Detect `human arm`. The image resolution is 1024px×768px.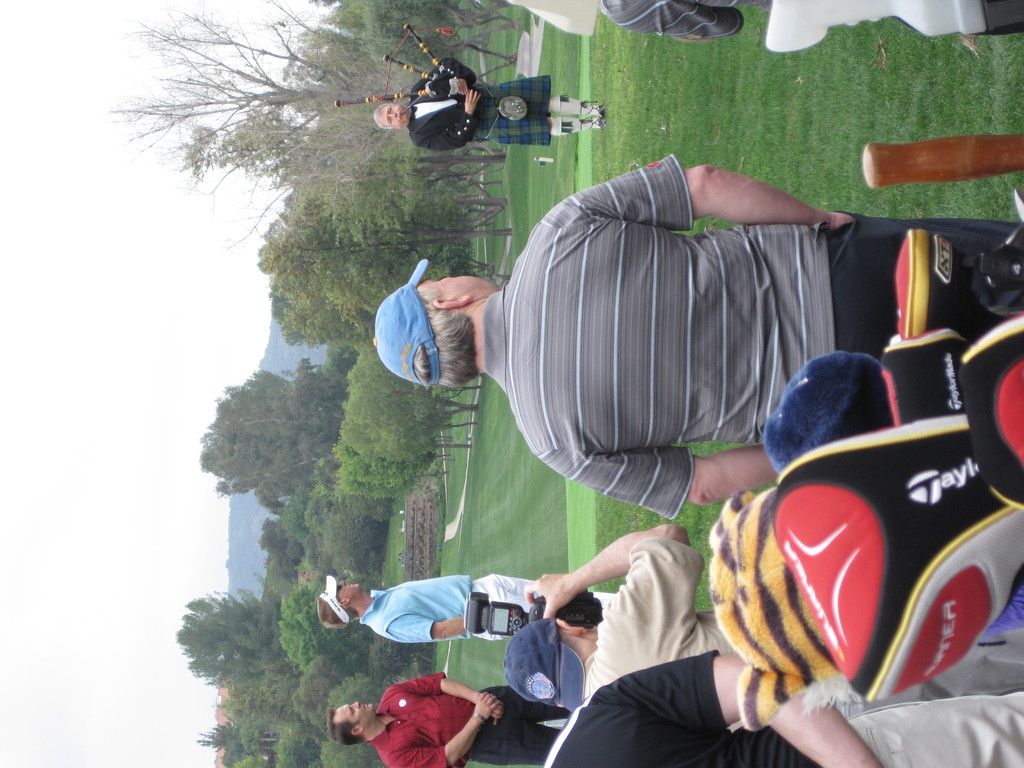
{"left": 388, "top": 668, "right": 507, "bottom": 721}.
